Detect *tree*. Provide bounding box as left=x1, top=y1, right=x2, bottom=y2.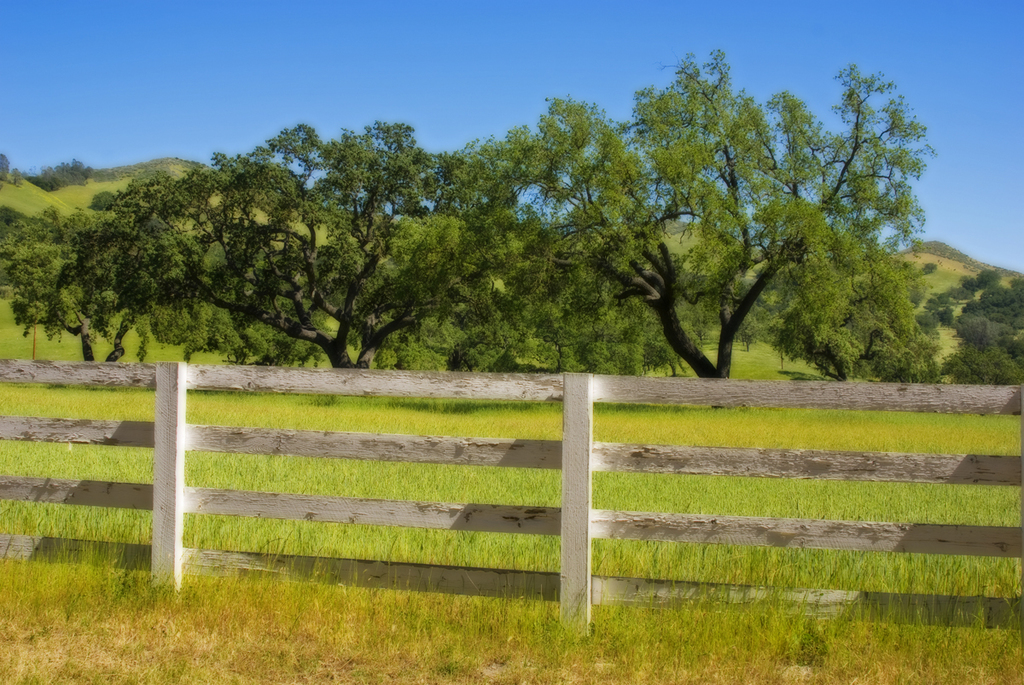
left=472, top=53, right=941, bottom=399.
